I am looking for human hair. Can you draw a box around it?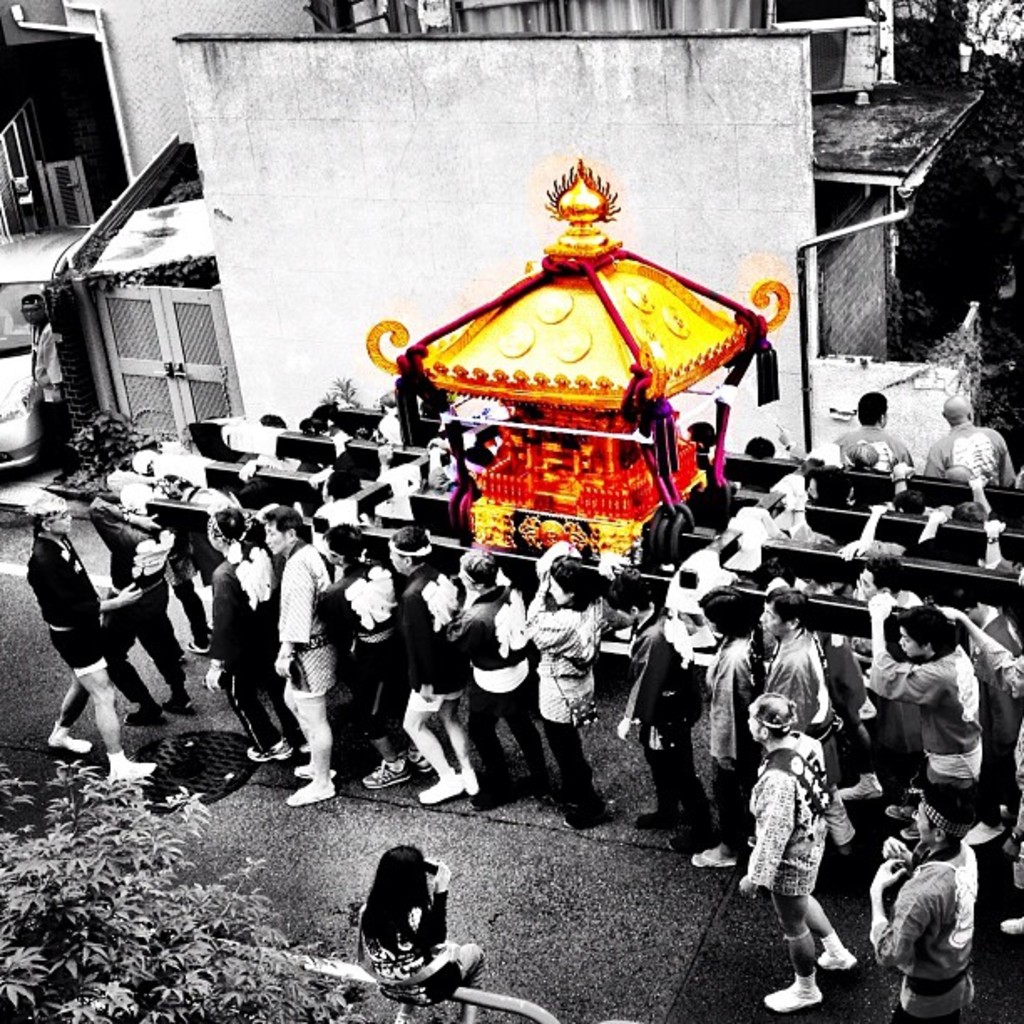
Sure, the bounding box is bbox(765, 584, 810, 631).
